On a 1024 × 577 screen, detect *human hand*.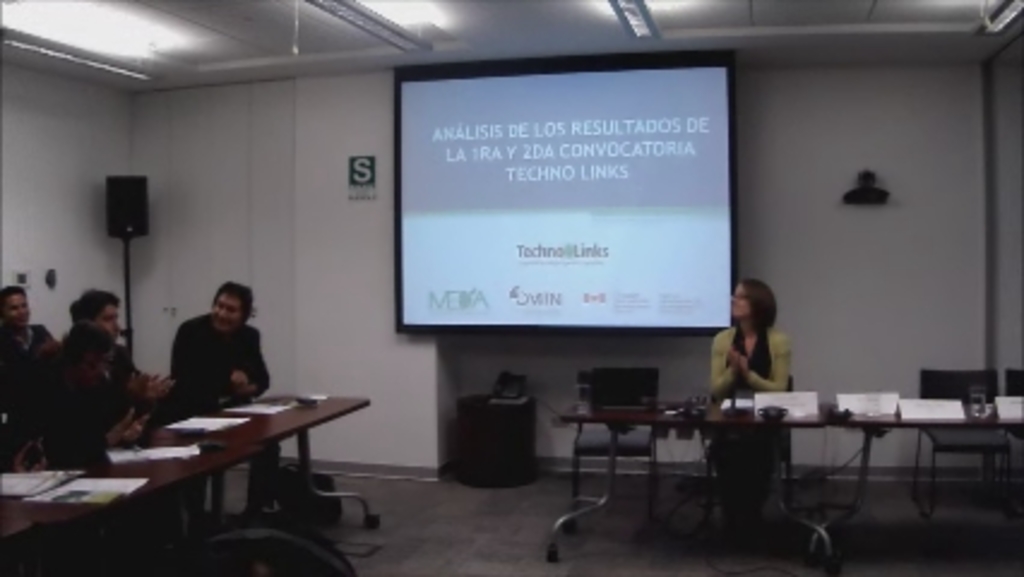
pyautogui.locateOnScreen(125, 370, 171, 401).
